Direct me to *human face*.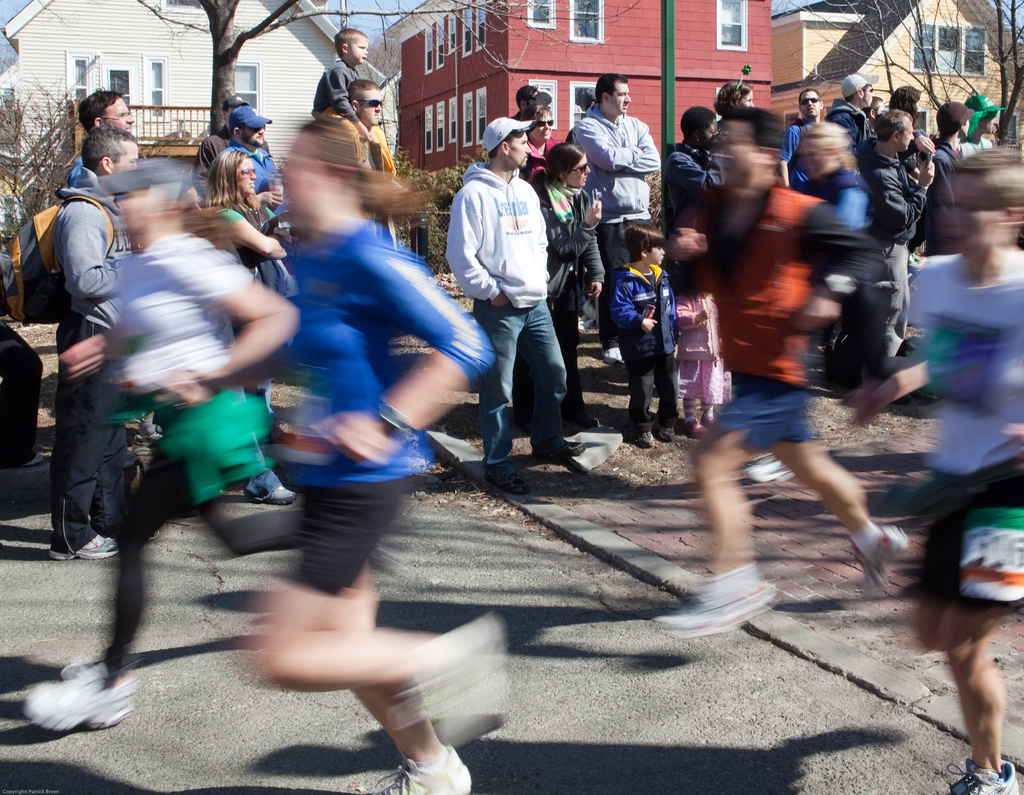
Direction: (103,100,133,131).
